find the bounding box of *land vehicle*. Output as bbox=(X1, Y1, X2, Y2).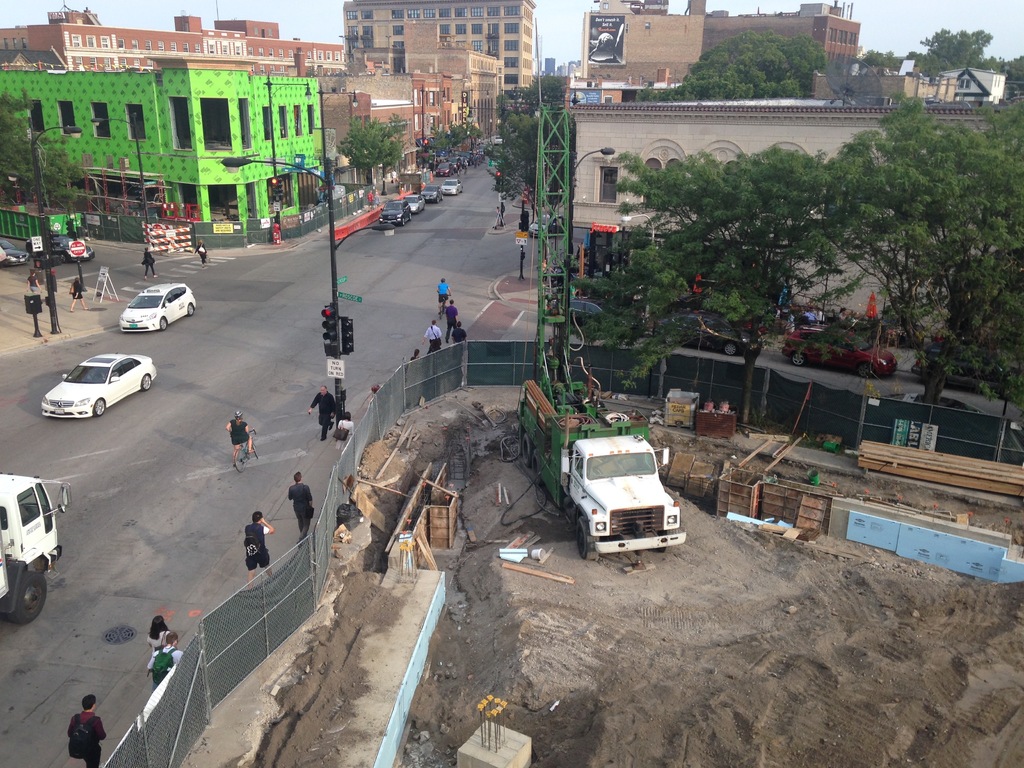
bbox=(118, 282, 195, 331).
